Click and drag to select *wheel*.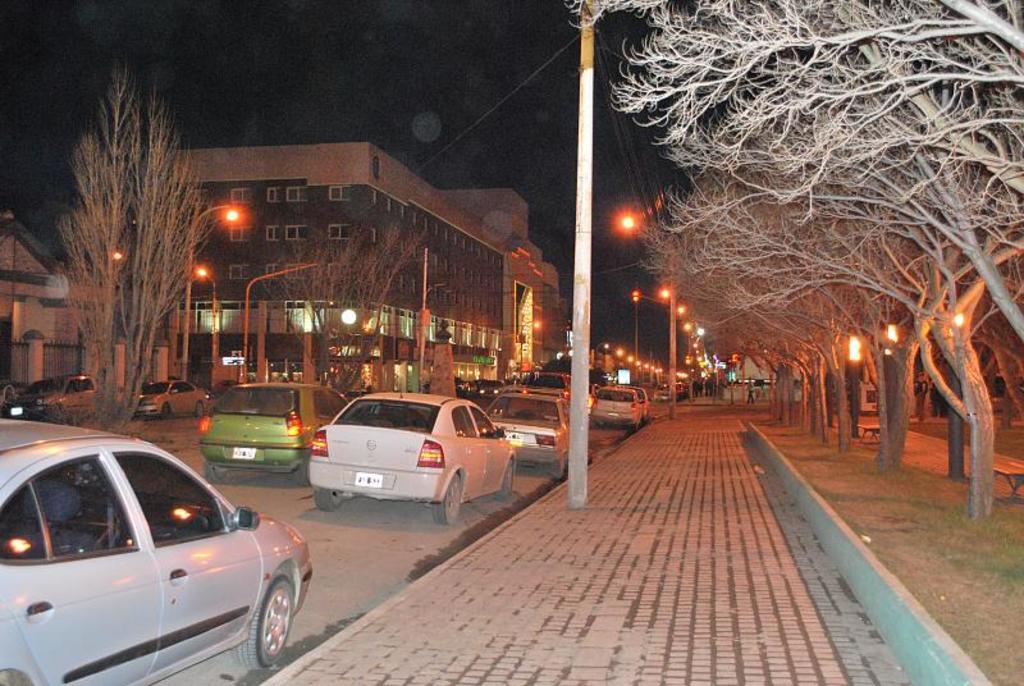
Selection: <region>556, 456, 567, 480</region>.
